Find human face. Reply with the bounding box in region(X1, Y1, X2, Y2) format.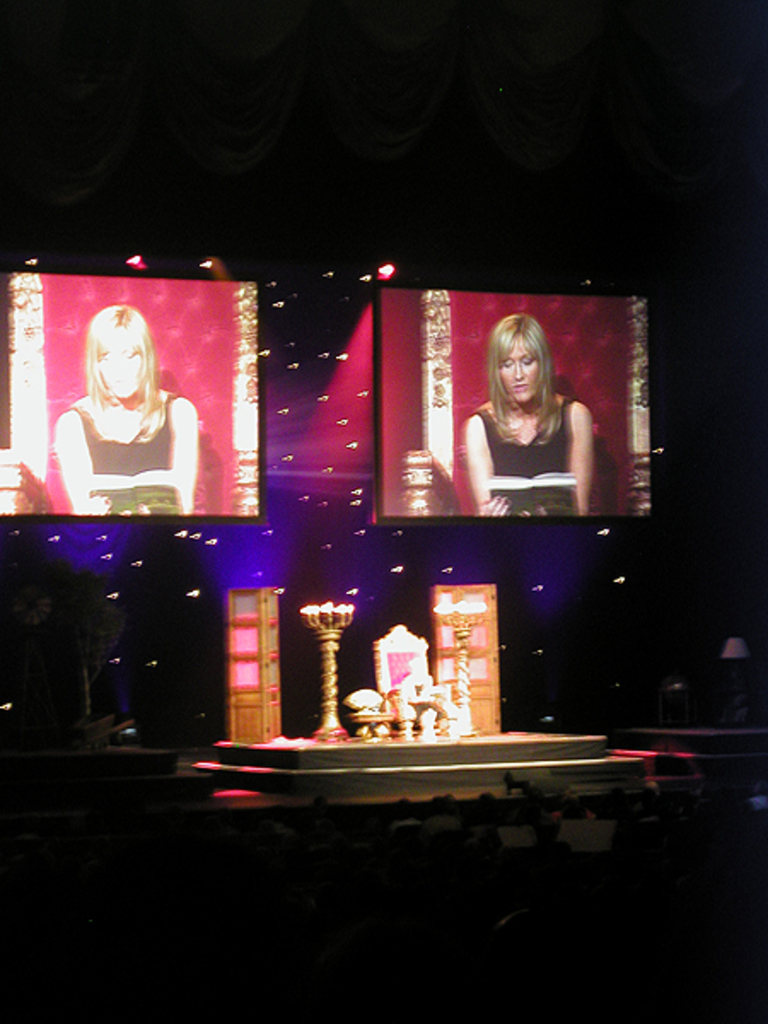
region(99, 326, 148, 399).
